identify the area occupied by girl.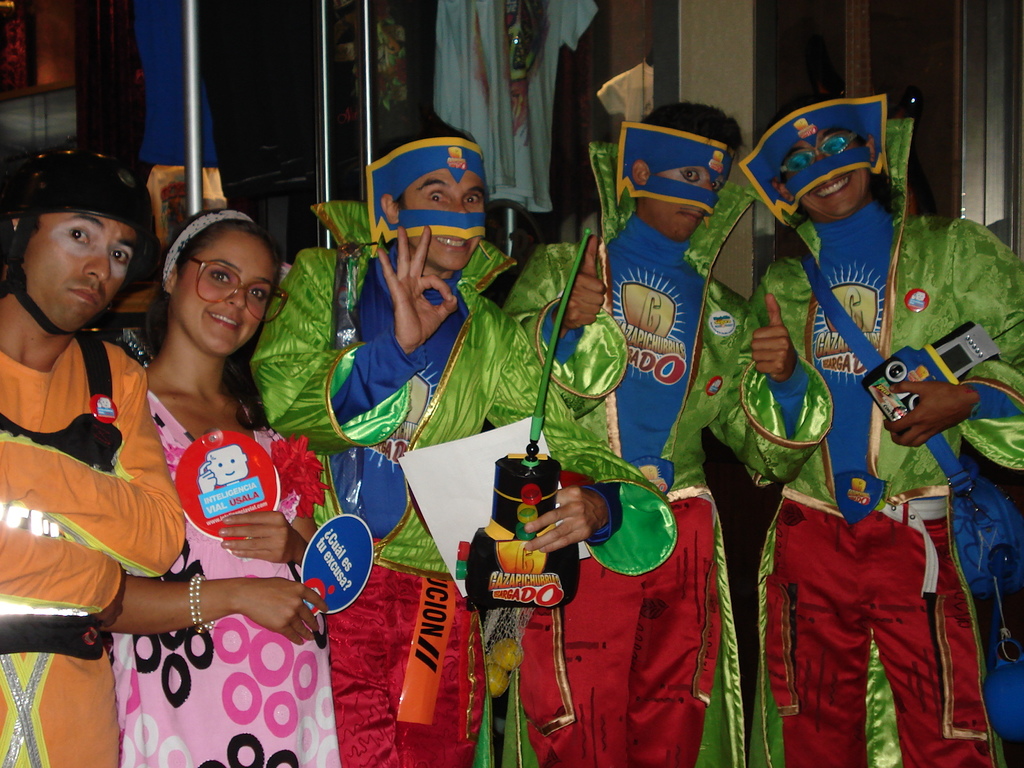
Area: rect(111, 200, 343, 767).
